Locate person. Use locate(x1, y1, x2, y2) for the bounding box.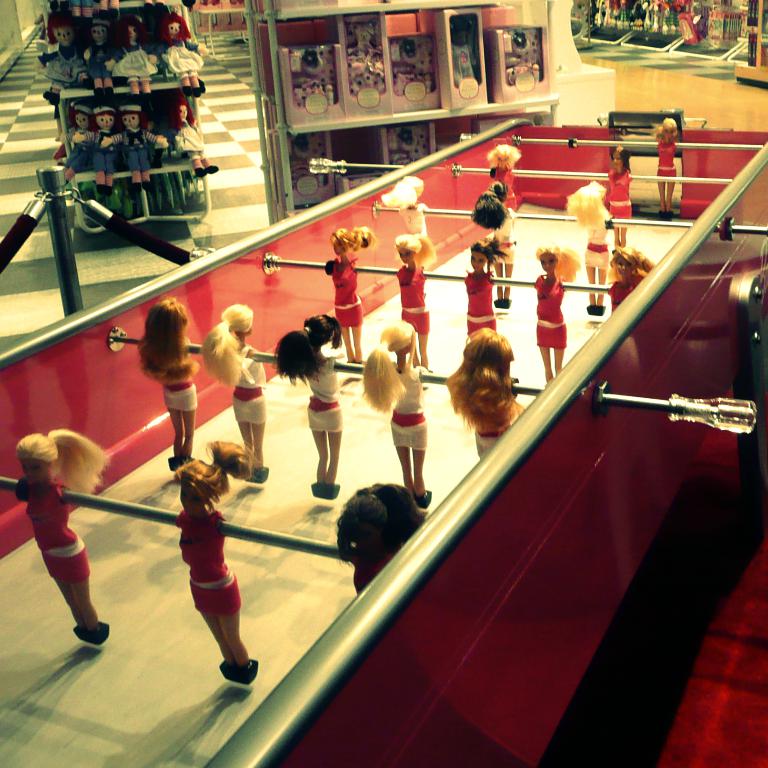
locate(529, 245, 580, 392).
